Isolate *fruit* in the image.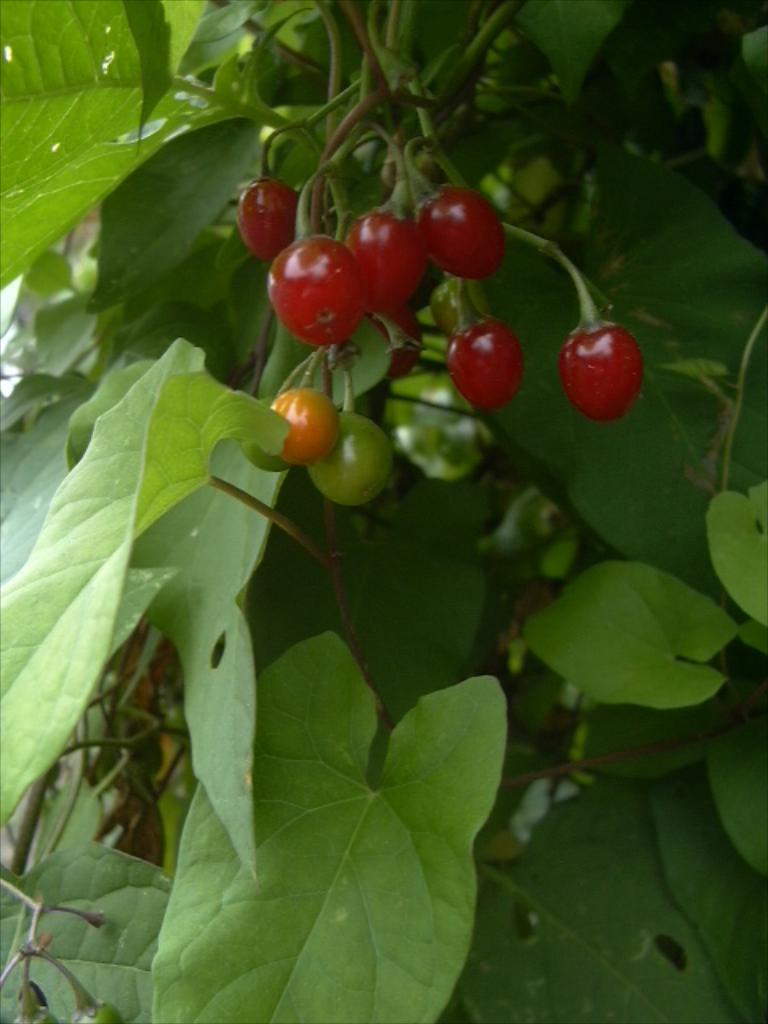
Isolated region: 307, 410, 398, 518.
